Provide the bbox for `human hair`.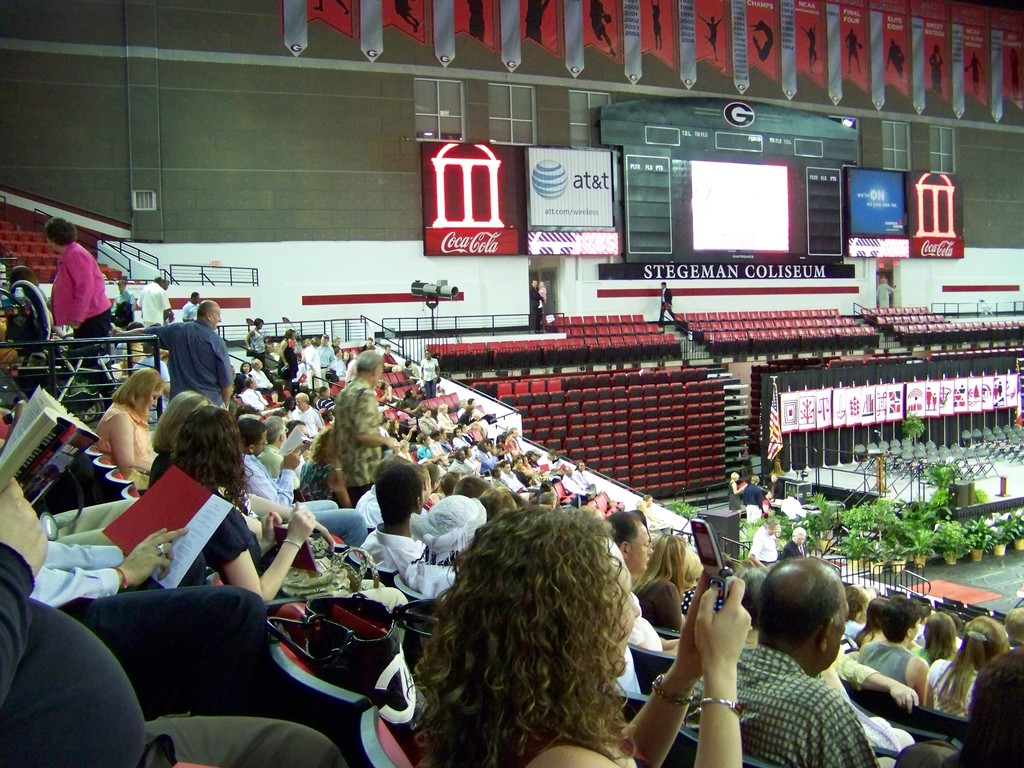
{"x1": 112, "y1": 361, "x2": 165, "y2": 419}.
